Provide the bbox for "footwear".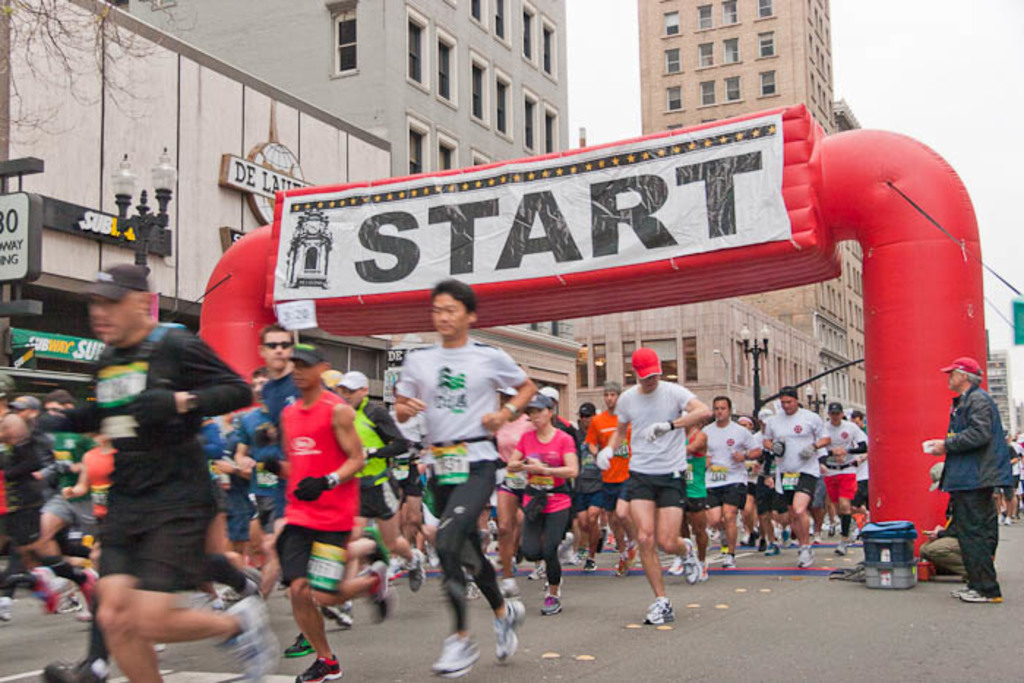
[x1=676, y1=535, x2=695, y2=585].
